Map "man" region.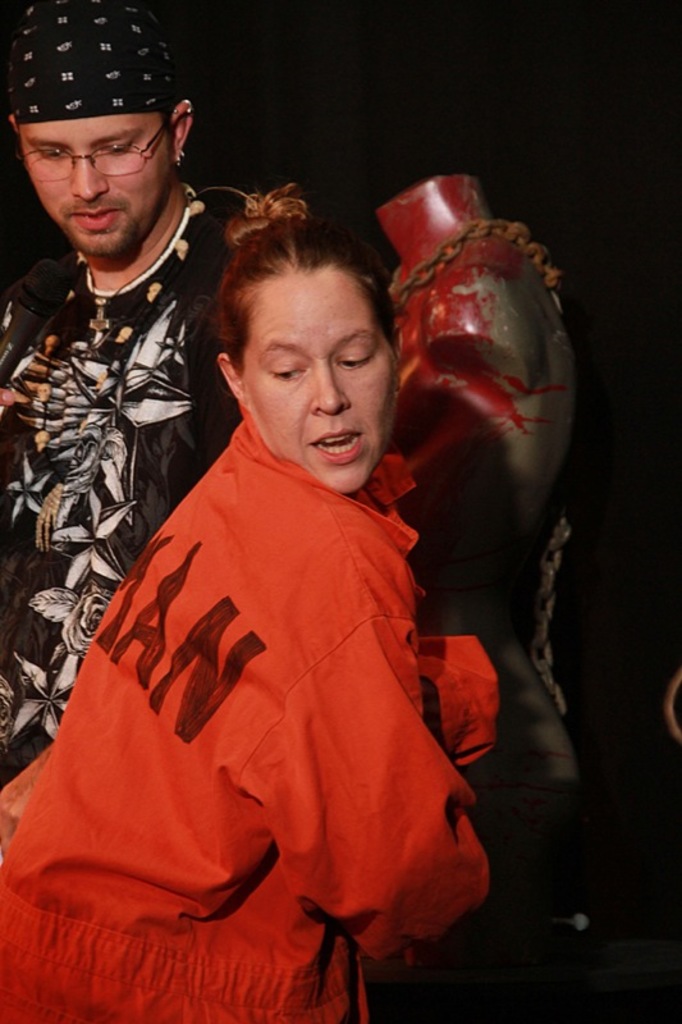
Mapped to BBox(0, 45, 243, 736).
